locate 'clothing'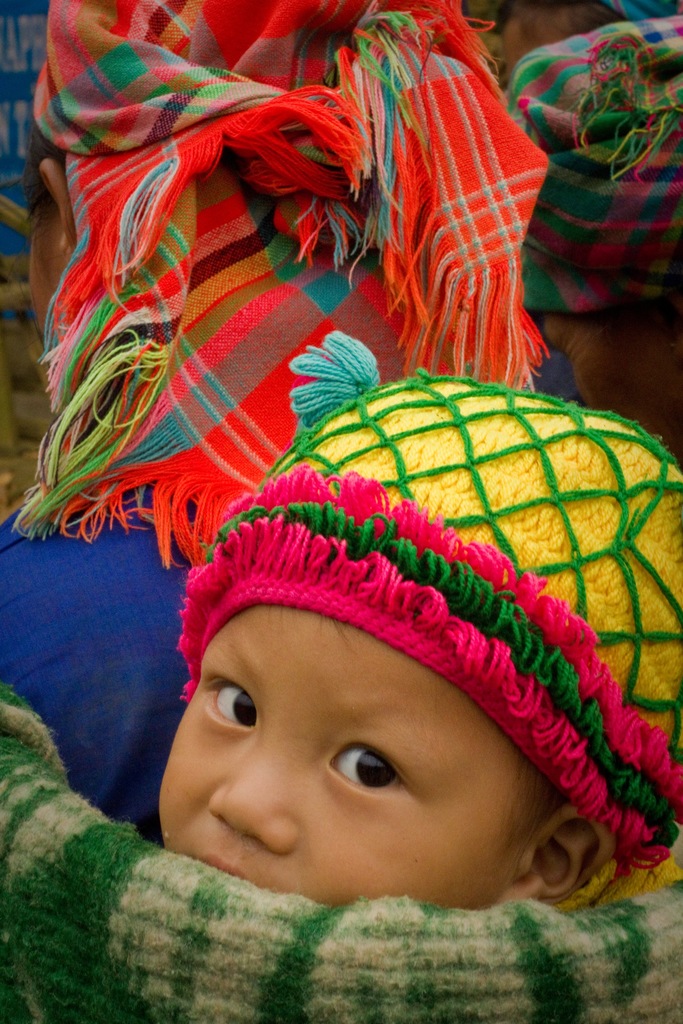
pyautogui.locateOnScreen(507, 20, 682, 323)
